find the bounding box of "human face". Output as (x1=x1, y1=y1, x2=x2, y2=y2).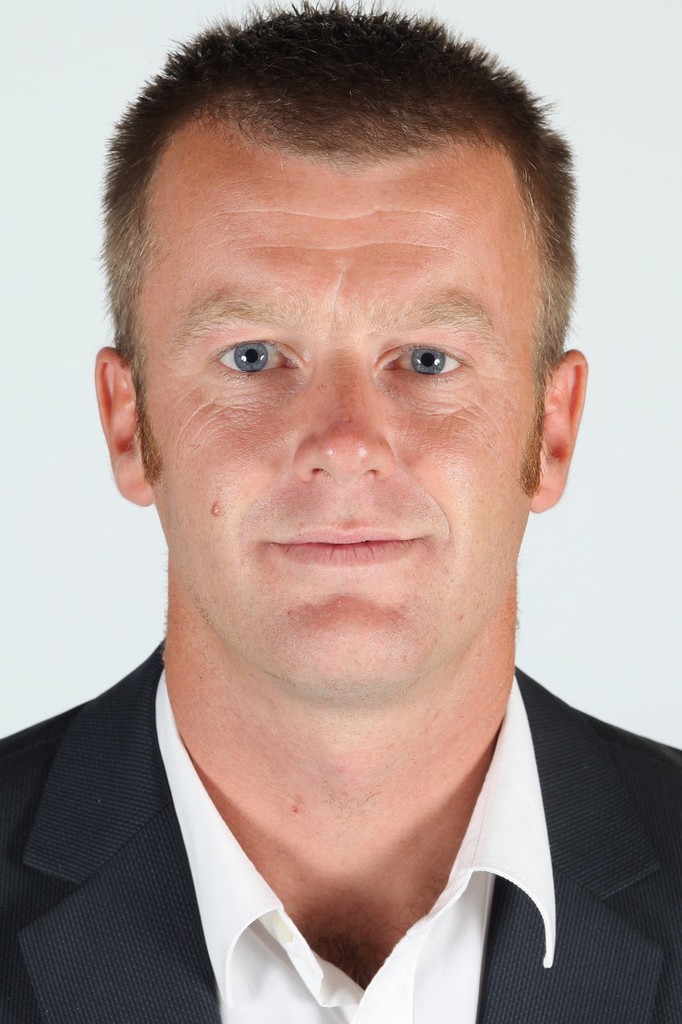
(x1=139, y1=169, x2=532, y2=685).
